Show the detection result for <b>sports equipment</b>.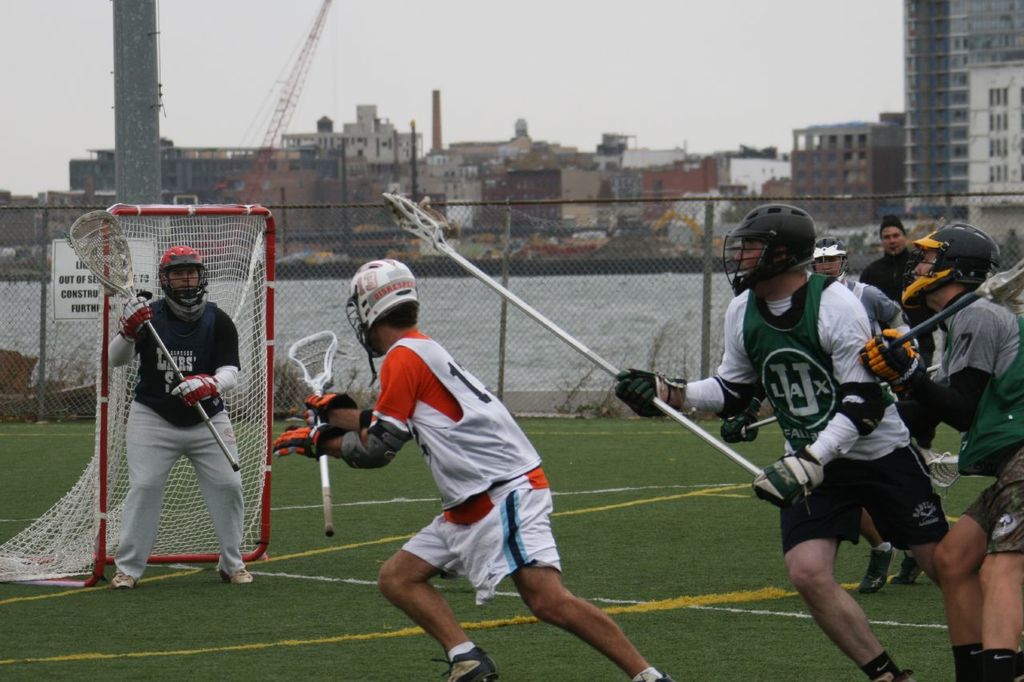
rect(116, 296, 148, 344).
